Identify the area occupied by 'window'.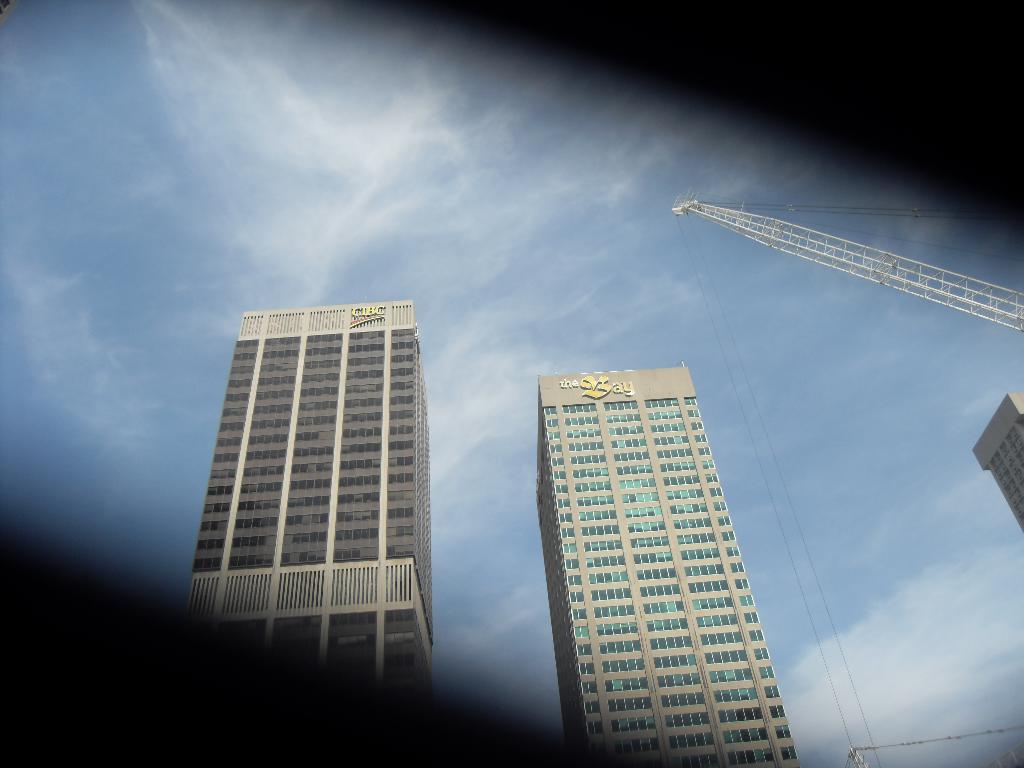
Area: <bbox>571, 608, 584, 619</bbox>.
